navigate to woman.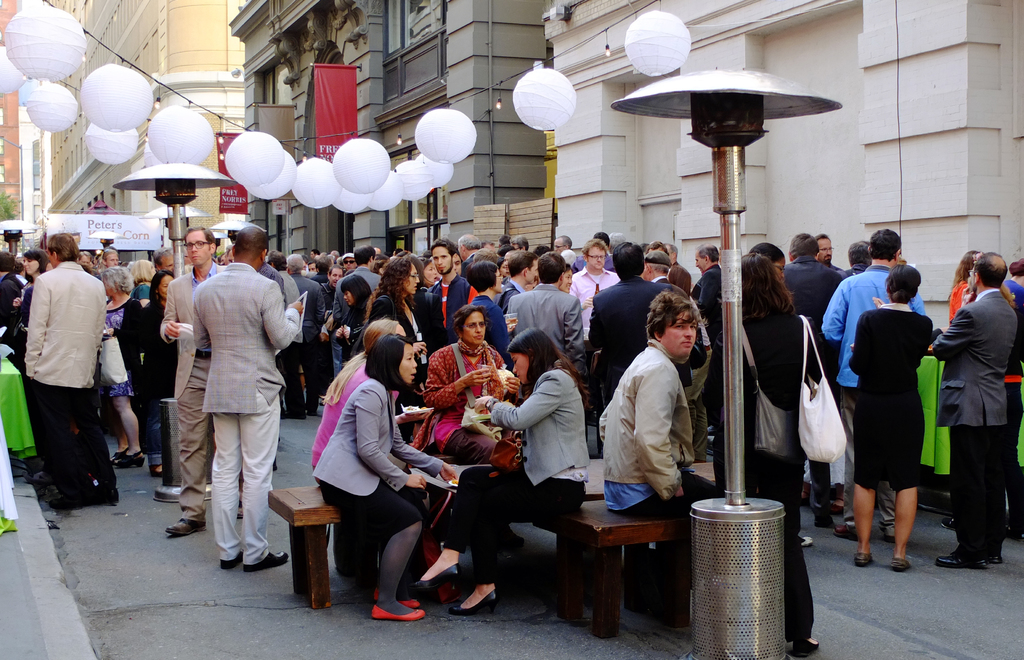
Navigation target: select_region(418, 307, 518, 463).
